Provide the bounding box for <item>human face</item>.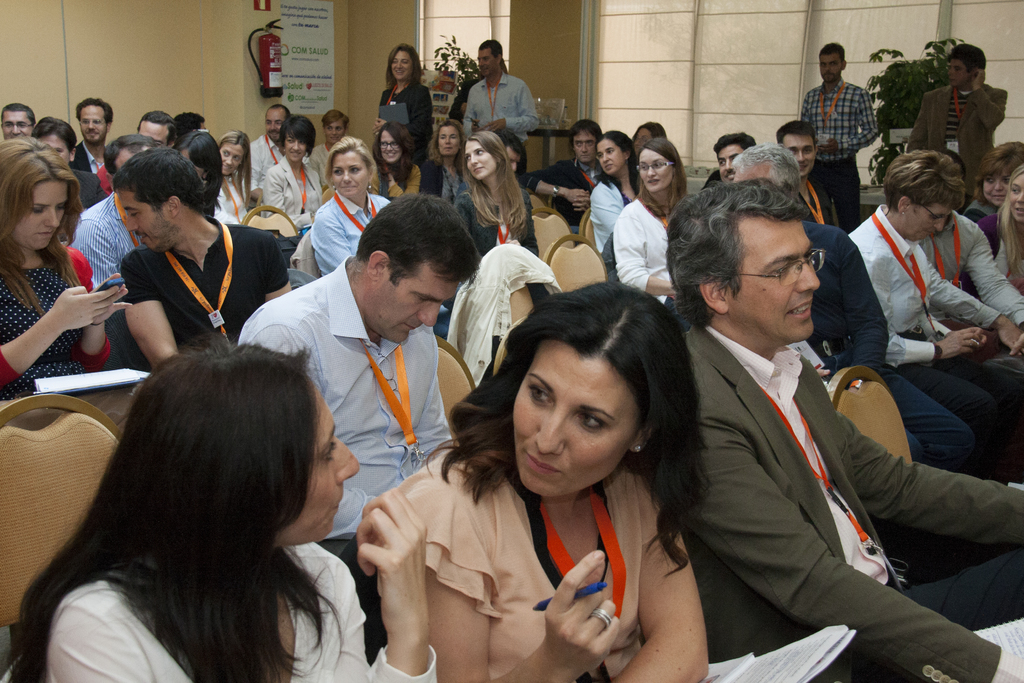
detection(13, 182, 67, 252).
